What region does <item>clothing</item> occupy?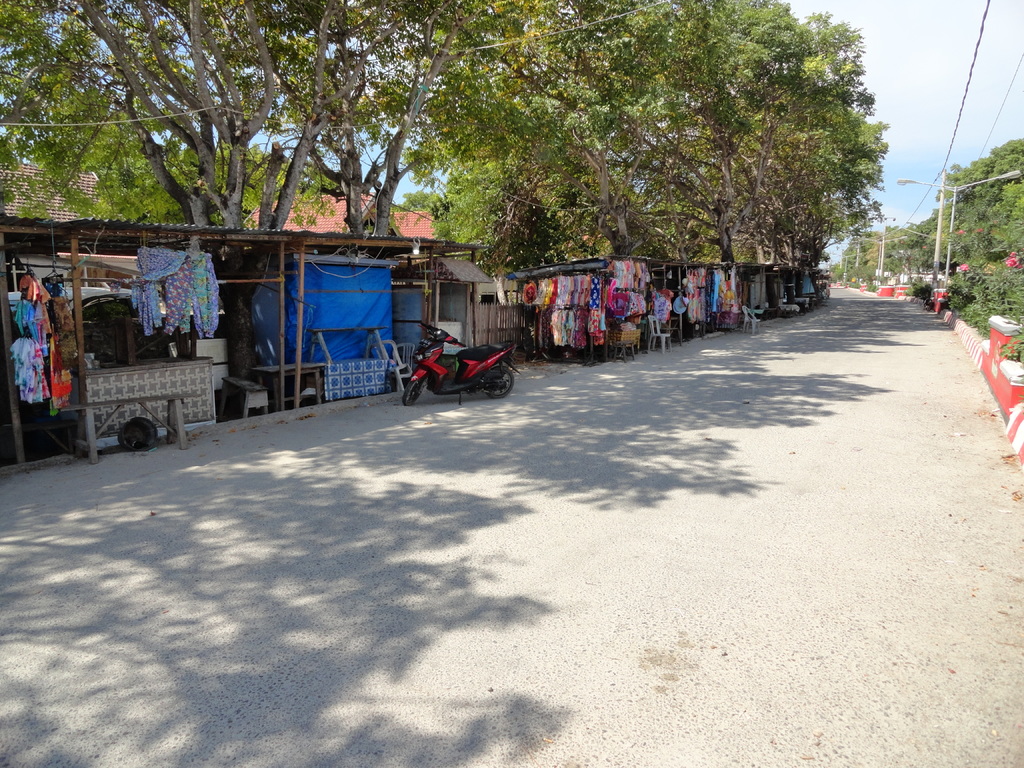
(38,299,50,336).
